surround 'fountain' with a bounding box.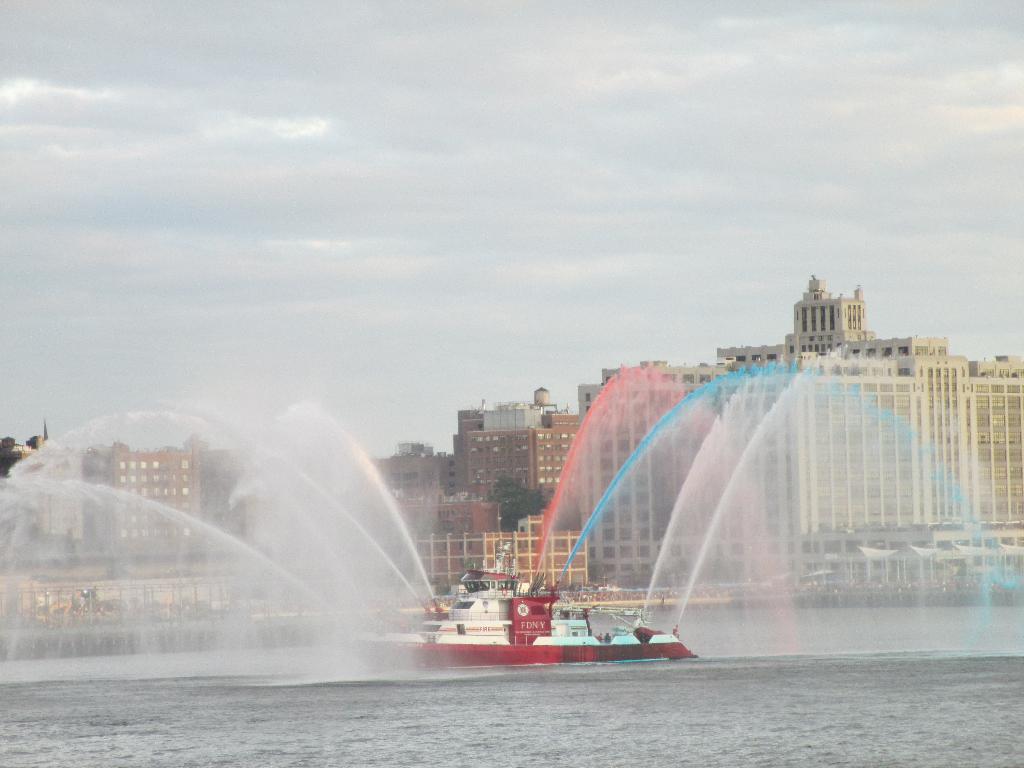
box(0, 345, 1022, 680).
